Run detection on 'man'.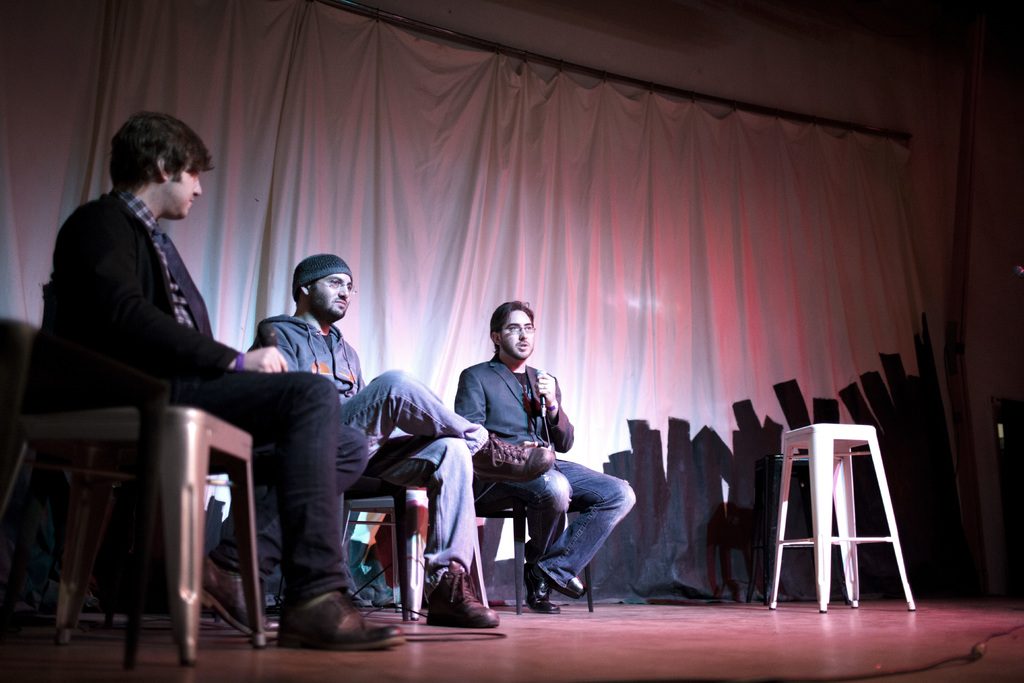
Result: BBox(249, 252, 554, 625).
